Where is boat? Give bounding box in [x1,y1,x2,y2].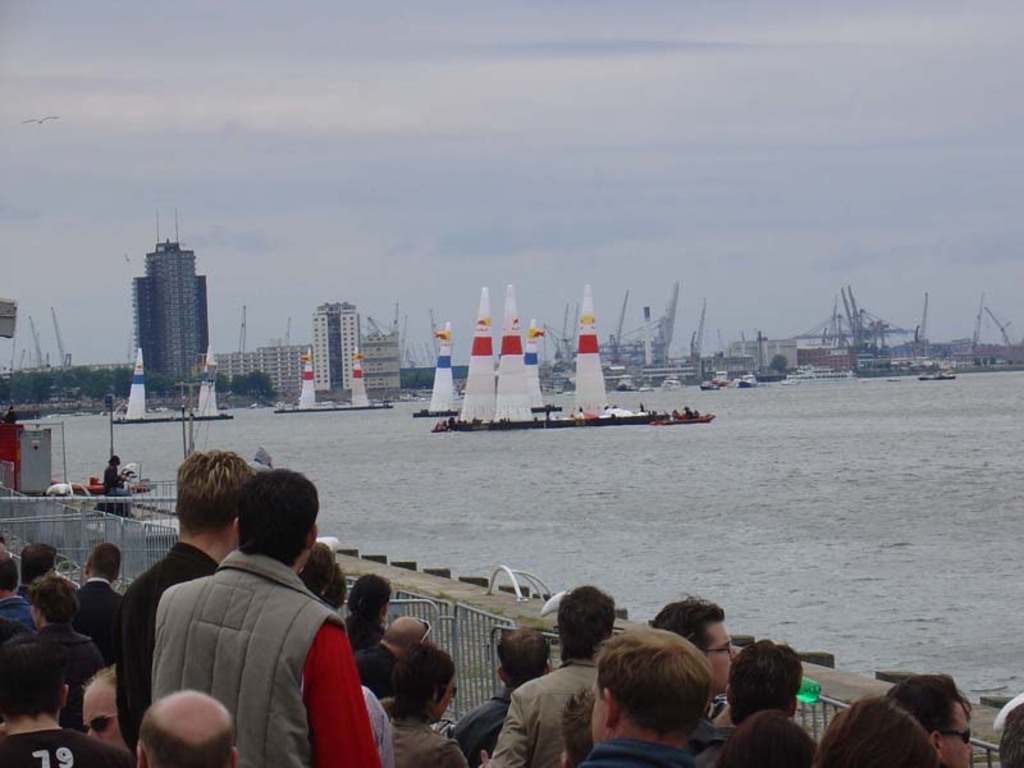
[524,316,558,416].
